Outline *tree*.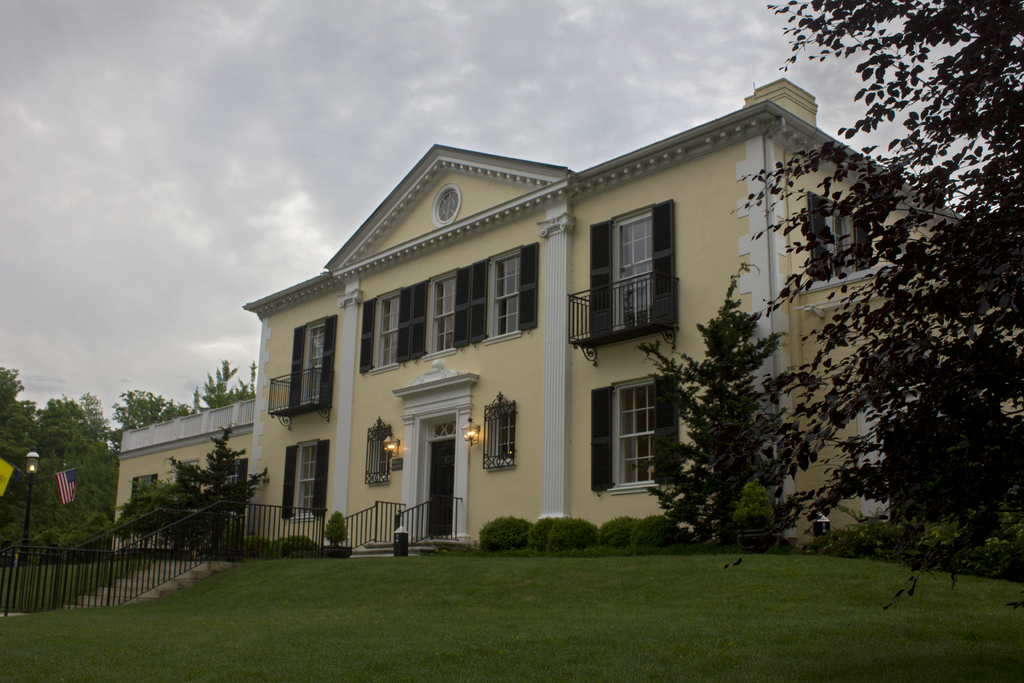
Outline: BBox(28, 402, 124, 464).
